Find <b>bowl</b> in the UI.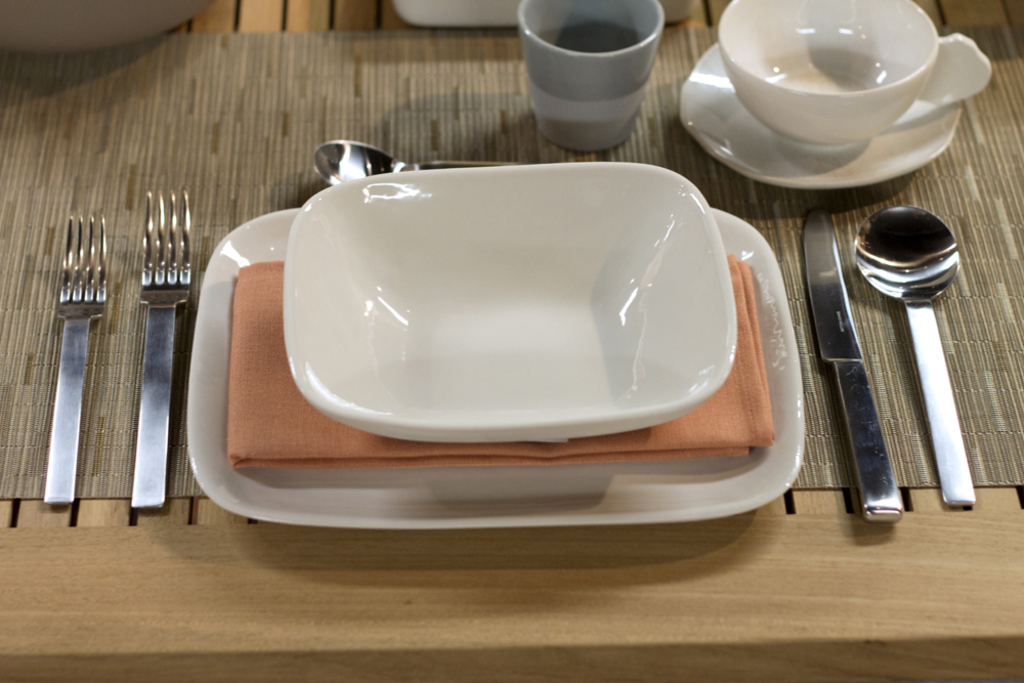
UI element at x1=252 y1=141 x2=763 y2=469.
